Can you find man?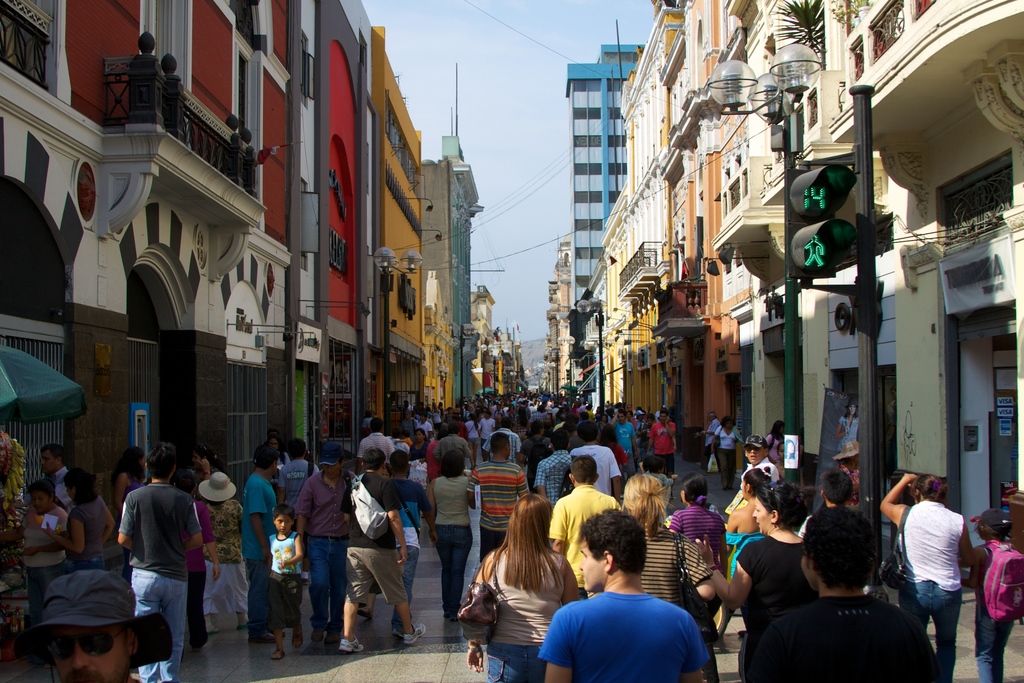
Yes, bounding box: pyautogui.locateOnScreen(609, 410, 638, 472).
